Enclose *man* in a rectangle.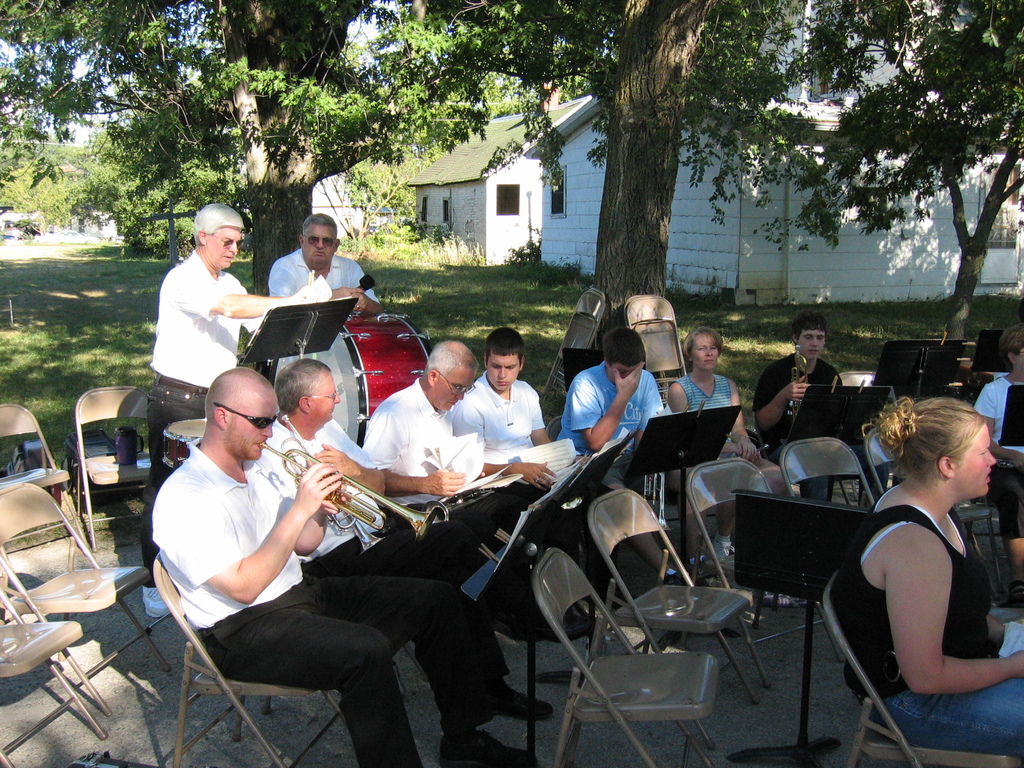
Rect(266, 218, 385, 345).
